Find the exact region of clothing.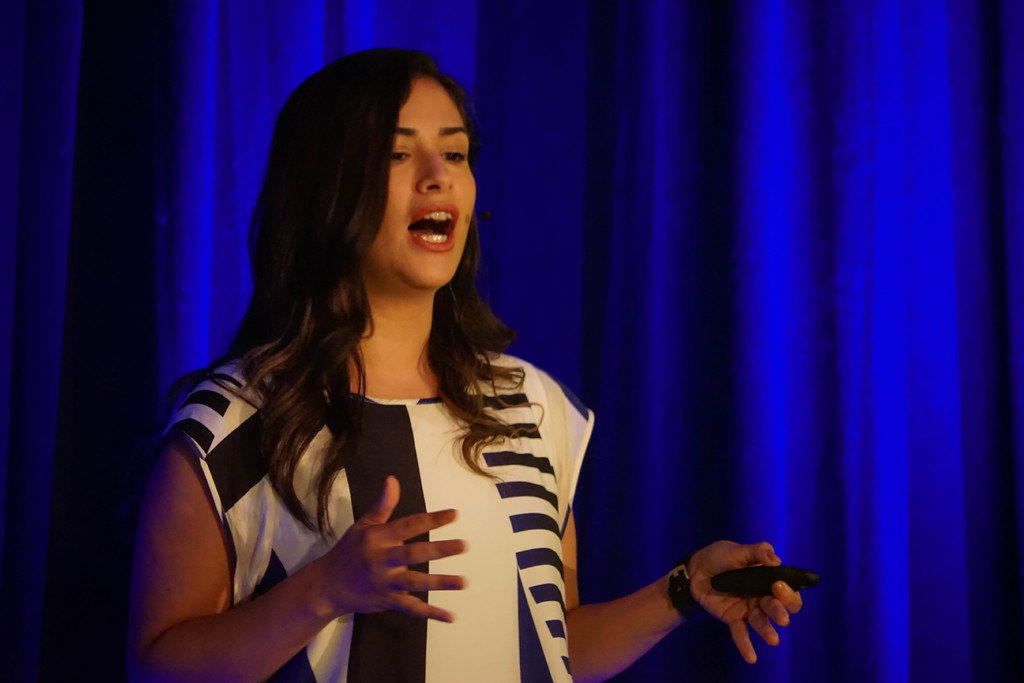
Exact region: bbox=(163, 334, 597, 682).
